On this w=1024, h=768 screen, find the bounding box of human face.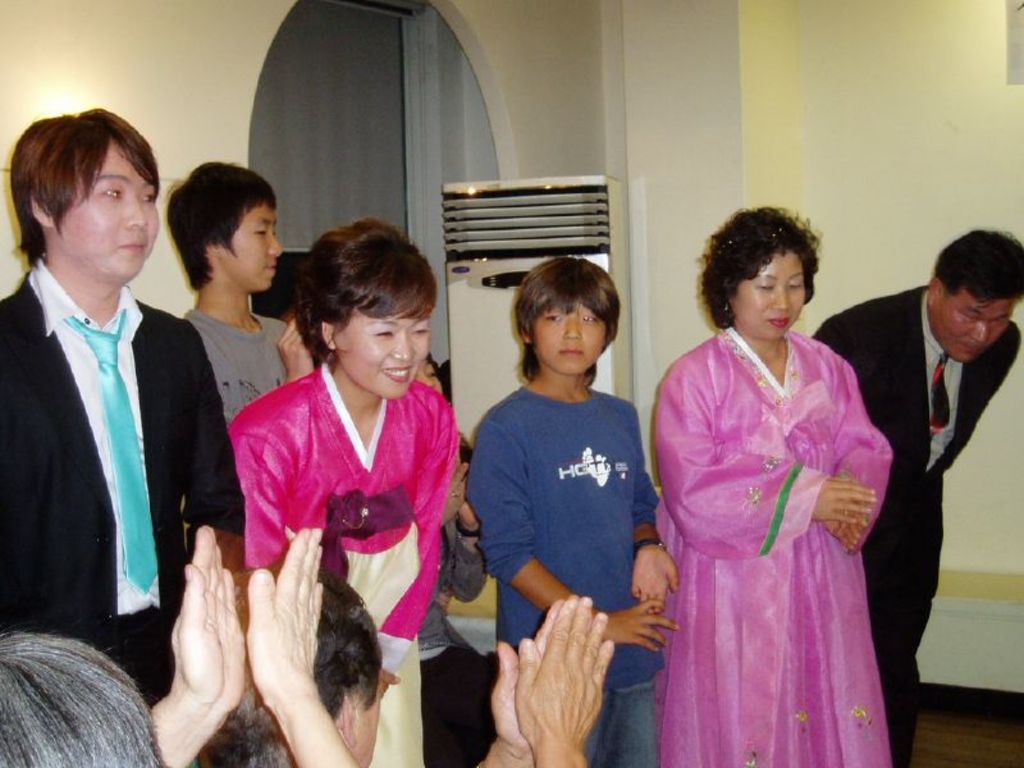
Bounding box: (224,201,282,284).
